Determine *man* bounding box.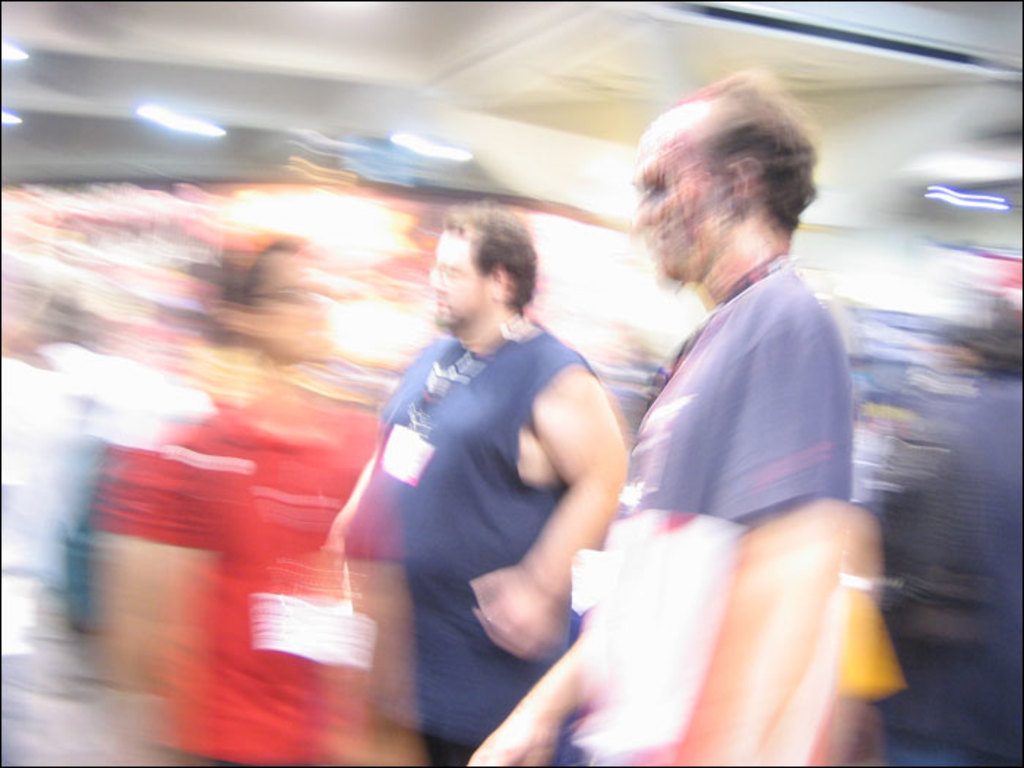
Determined: crop(347, 209, 633, 764).
